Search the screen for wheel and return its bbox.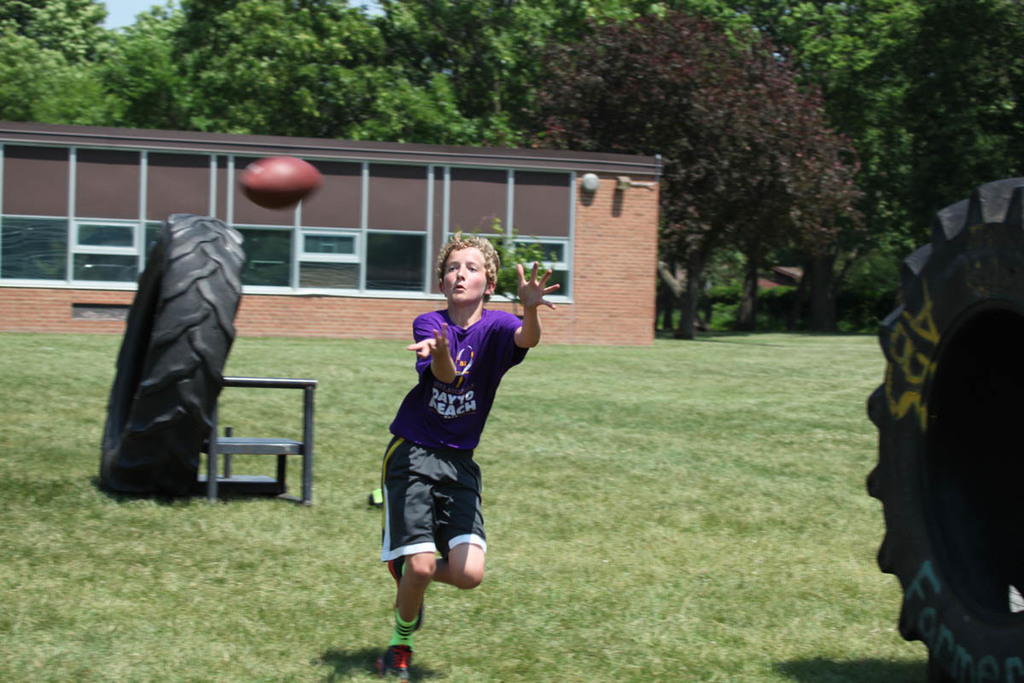
Found: (x1=111, y1=215, x2=233, y2=490).
